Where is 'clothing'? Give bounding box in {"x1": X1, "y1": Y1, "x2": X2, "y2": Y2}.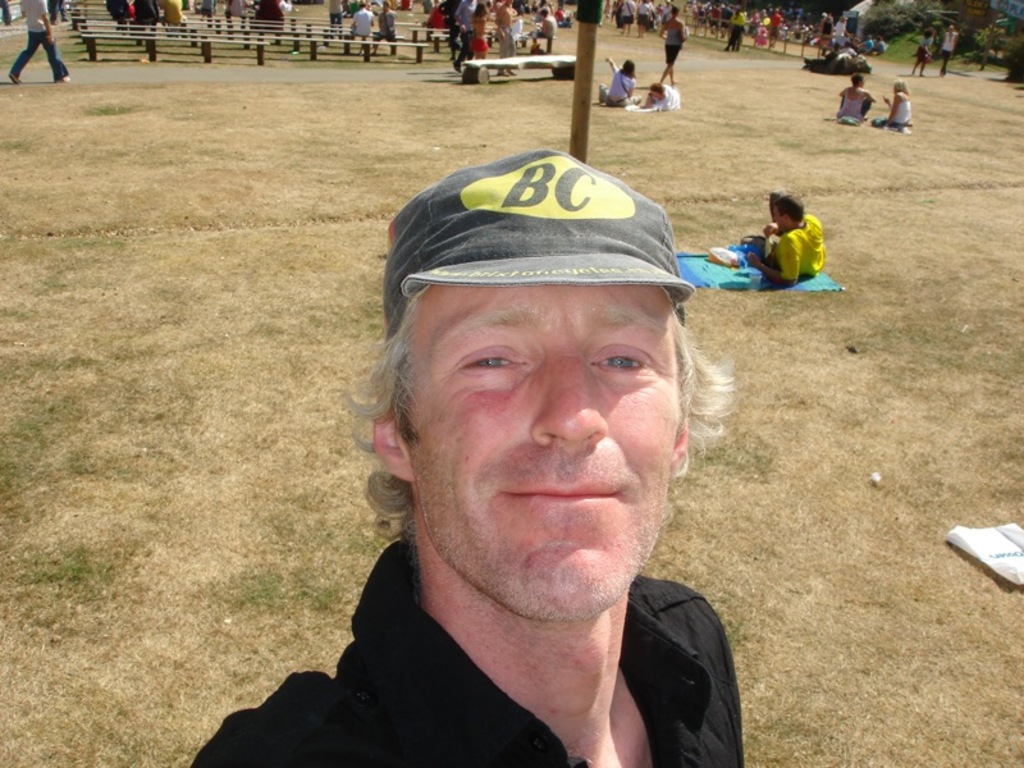
{"x1": 726, "y1": 12, "x2": 744, "y2": 42}.
